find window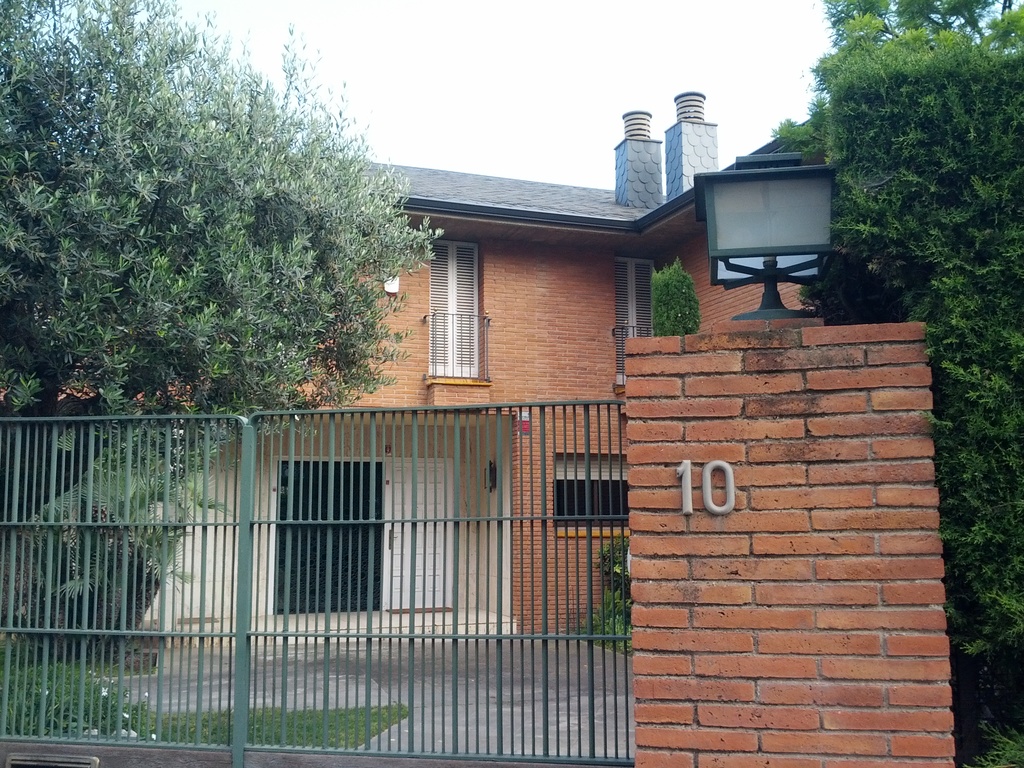
<bbox>426, 245, 479, 373</bbox>
